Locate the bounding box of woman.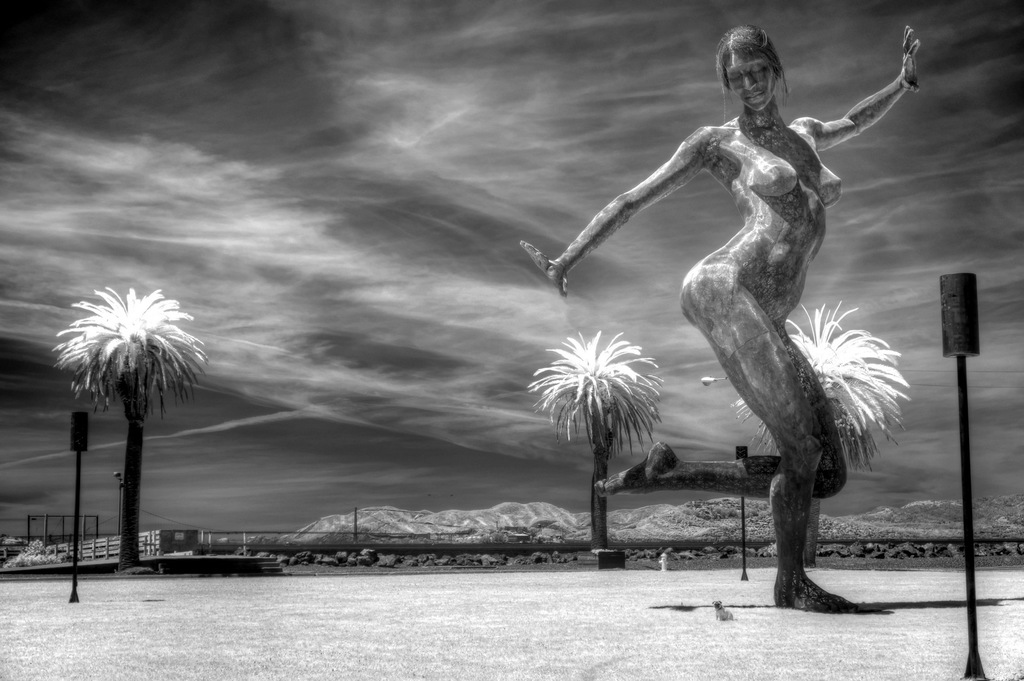
Bounding box: bbox(509, 19, 924, 610).
